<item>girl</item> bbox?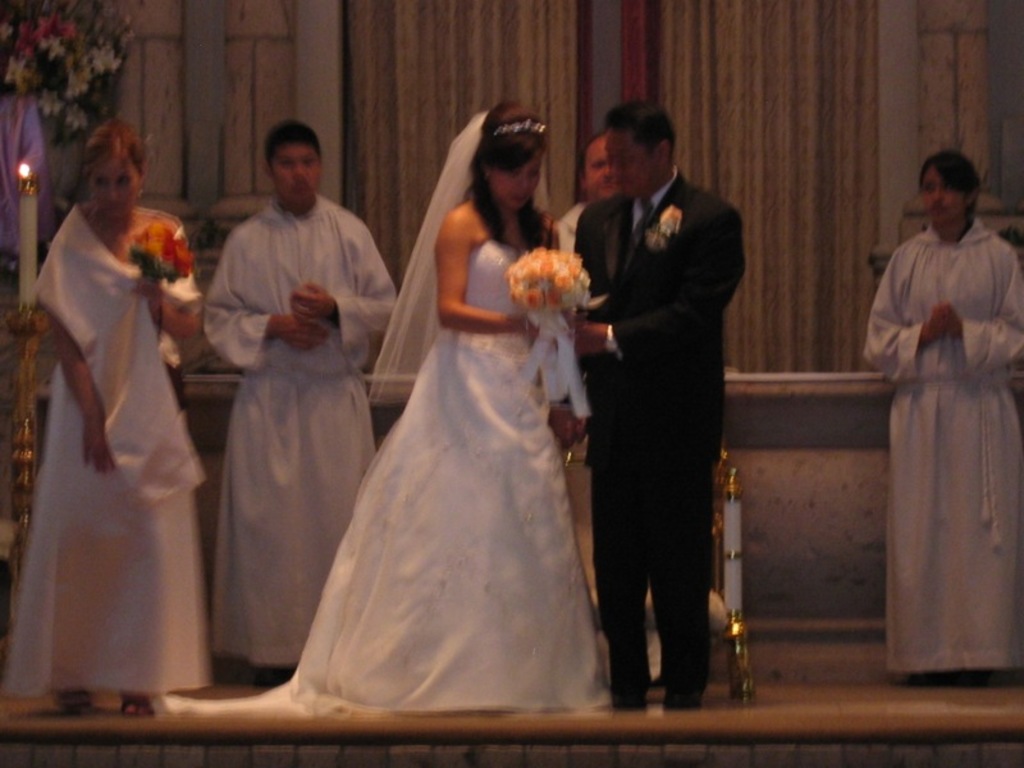
(x1=164, y1=102, x2=608, y2=712)
